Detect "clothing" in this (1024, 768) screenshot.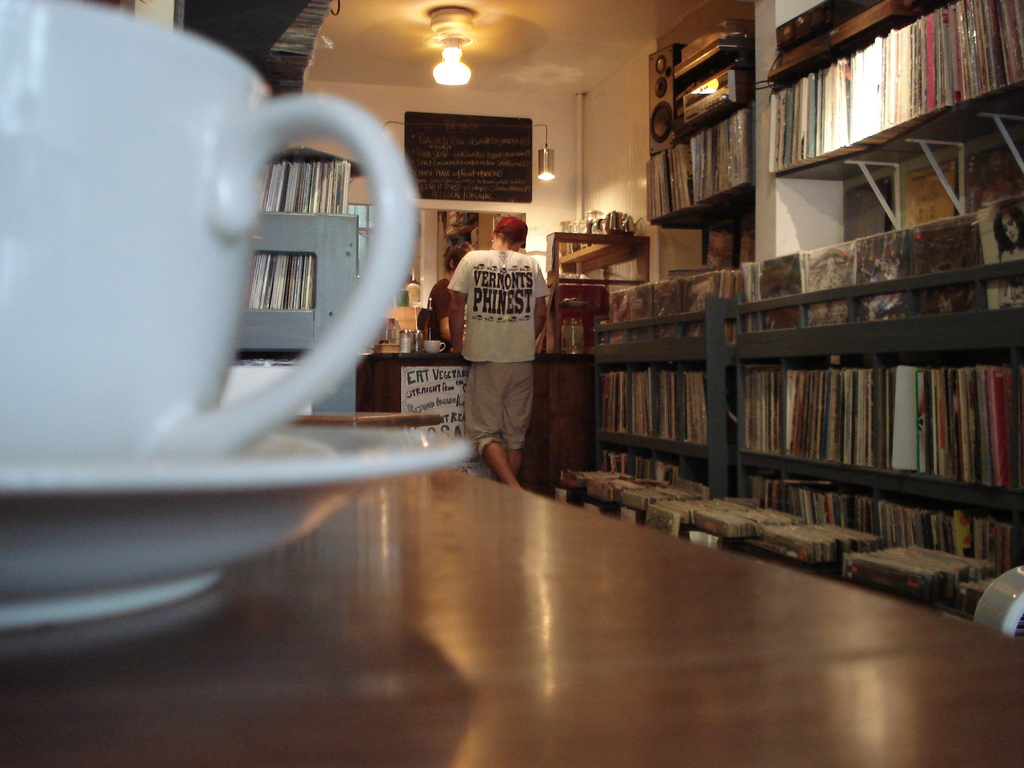
Detection: [left=449, top=207, right=553, bottom=452].
